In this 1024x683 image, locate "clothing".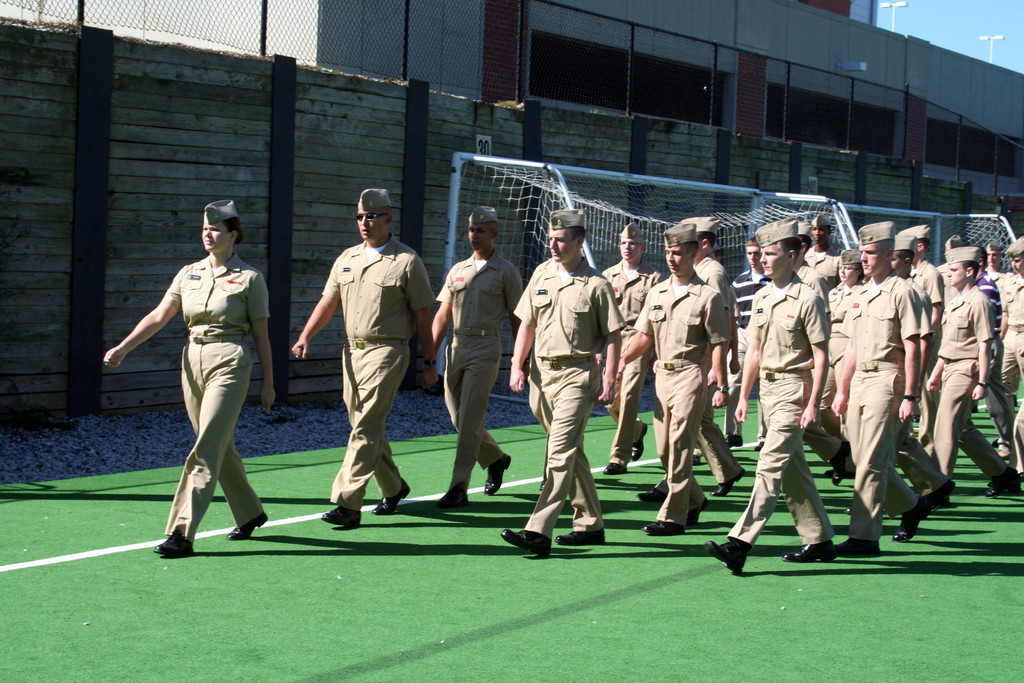
Bounding box: (left=748, top=240, right=849, bottom=559).
